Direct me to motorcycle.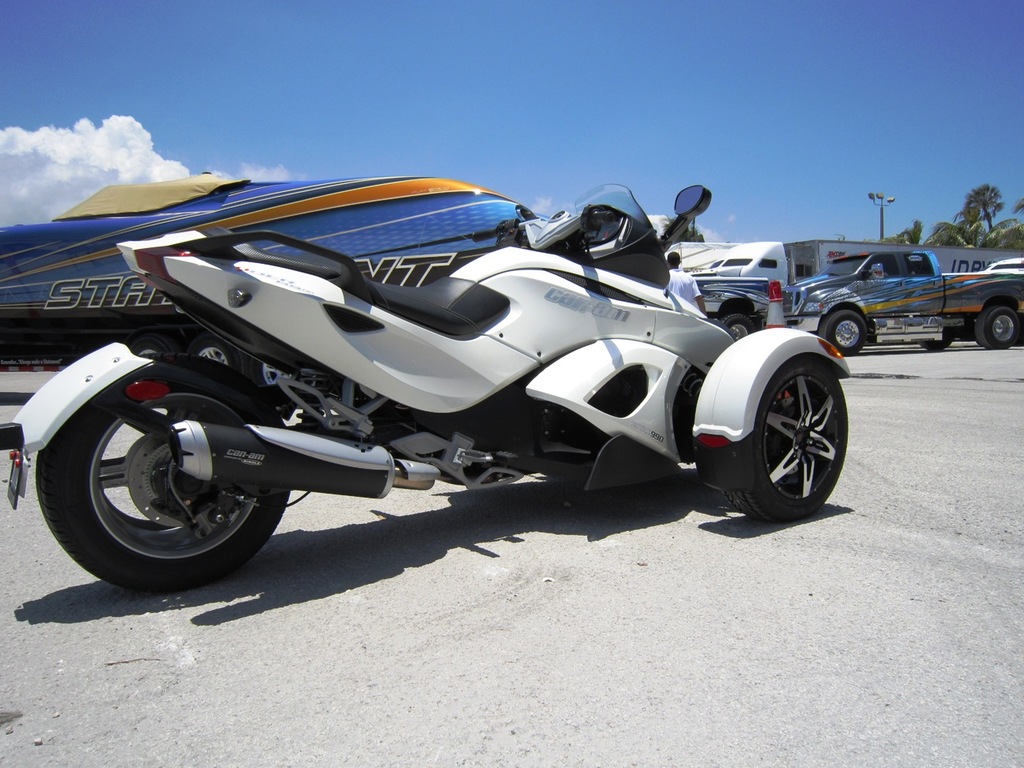
Direction: select_region(0, 183, 850, 598).
